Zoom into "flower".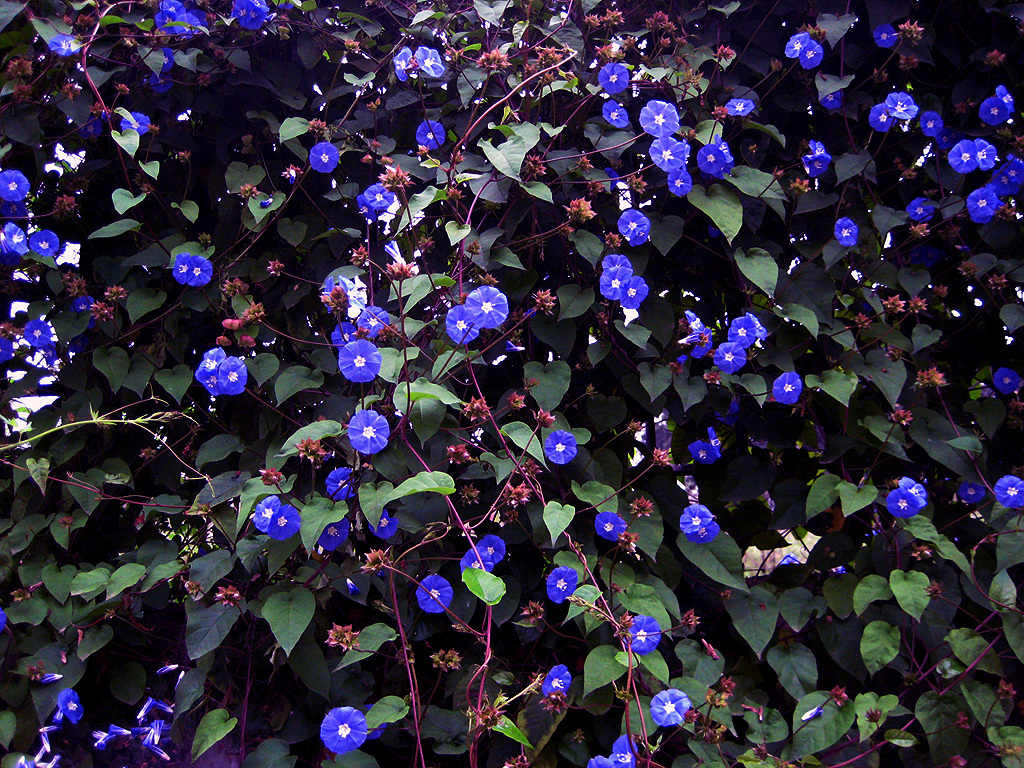
Zoom target: bbox(945, 758, 972, 767).
